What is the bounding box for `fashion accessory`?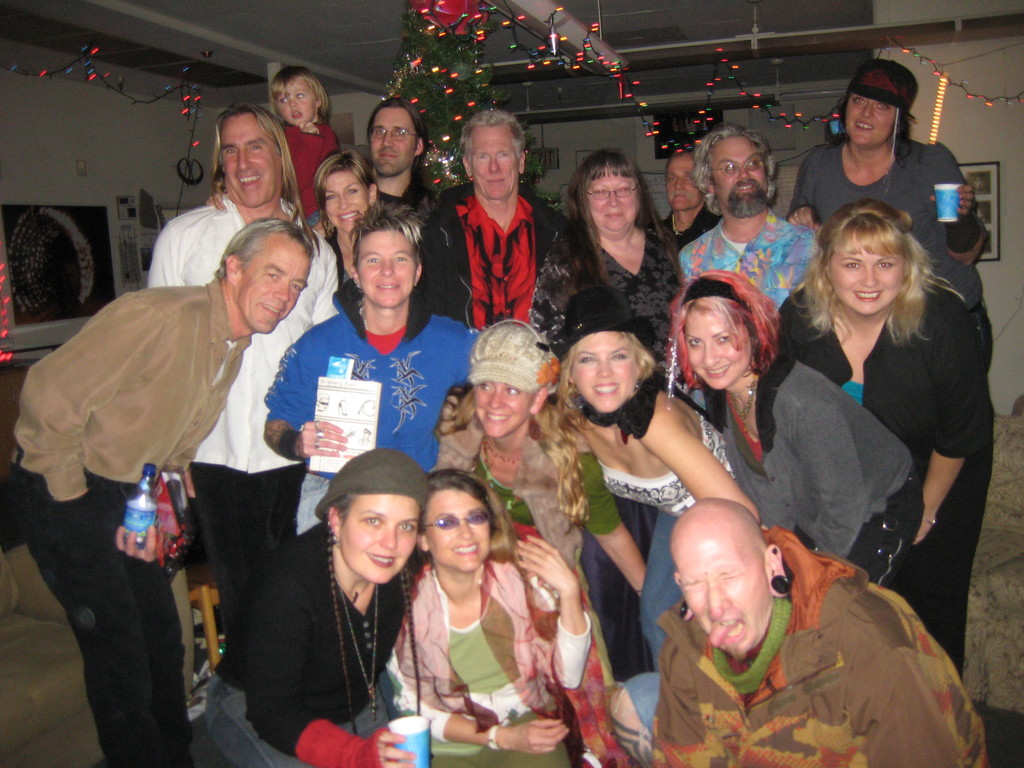
bbox=[486, 724, 500, 749].
